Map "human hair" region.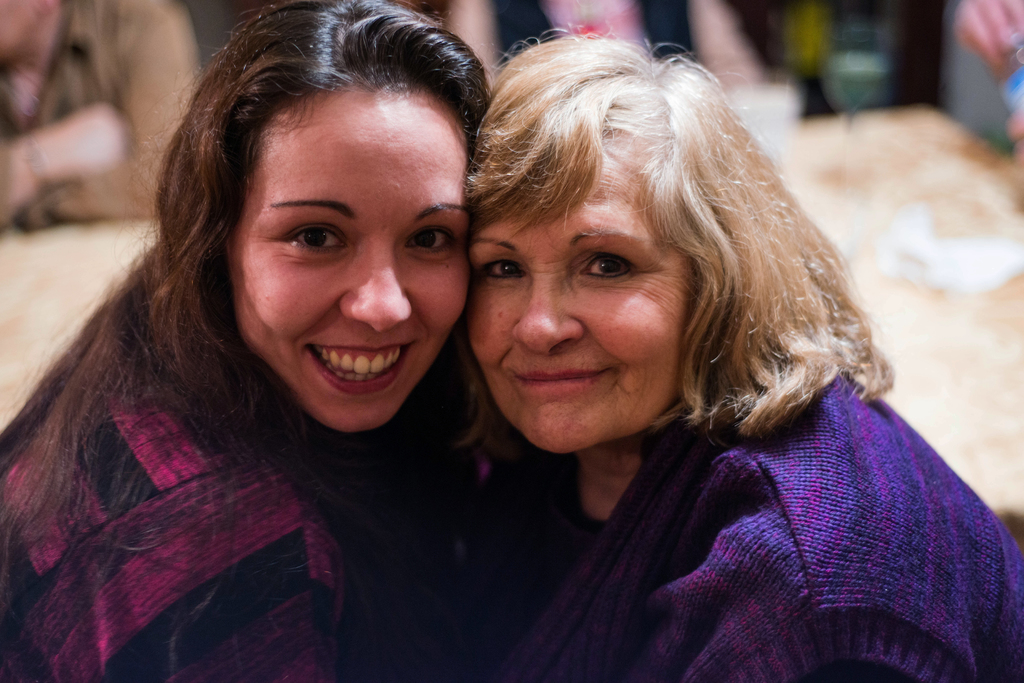
Mapped to (456,38,894,462).
